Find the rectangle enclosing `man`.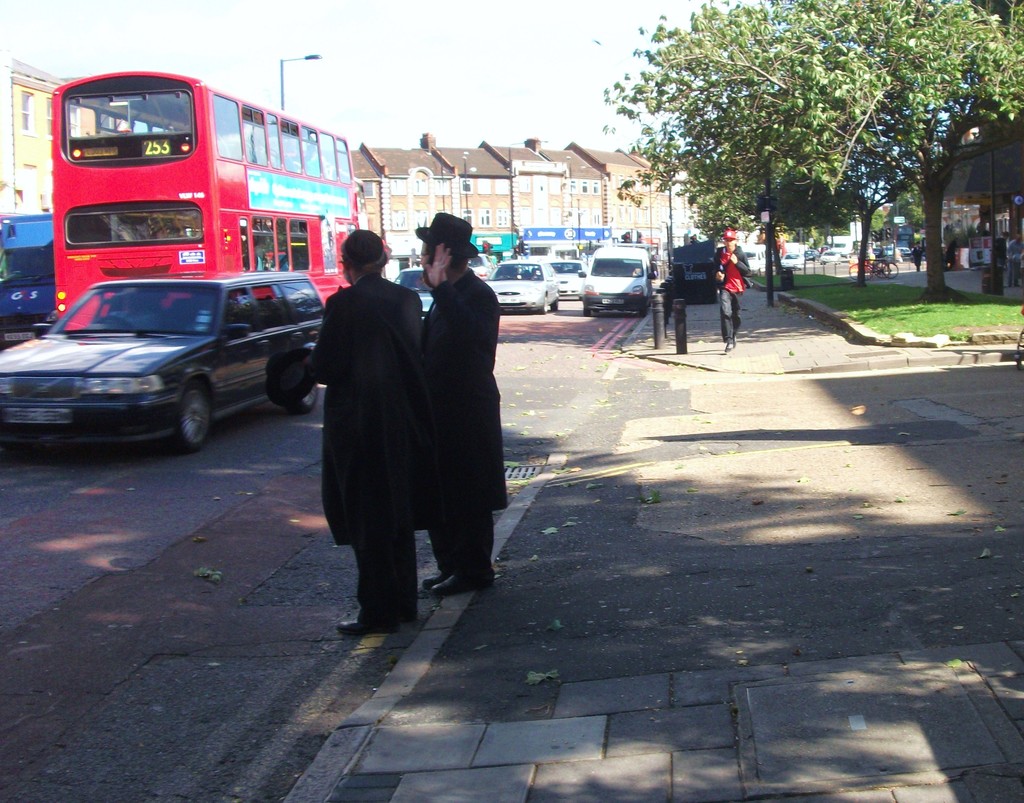
Rect(410, 200, 524, 602).
